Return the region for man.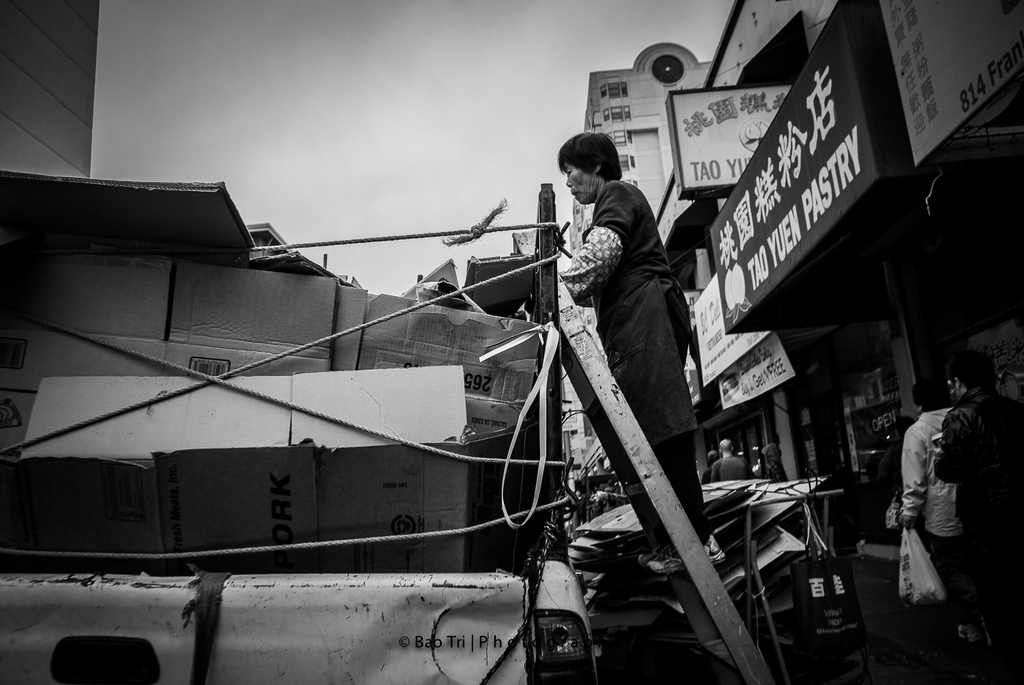
bbox=(552, 128, 735, 570).
